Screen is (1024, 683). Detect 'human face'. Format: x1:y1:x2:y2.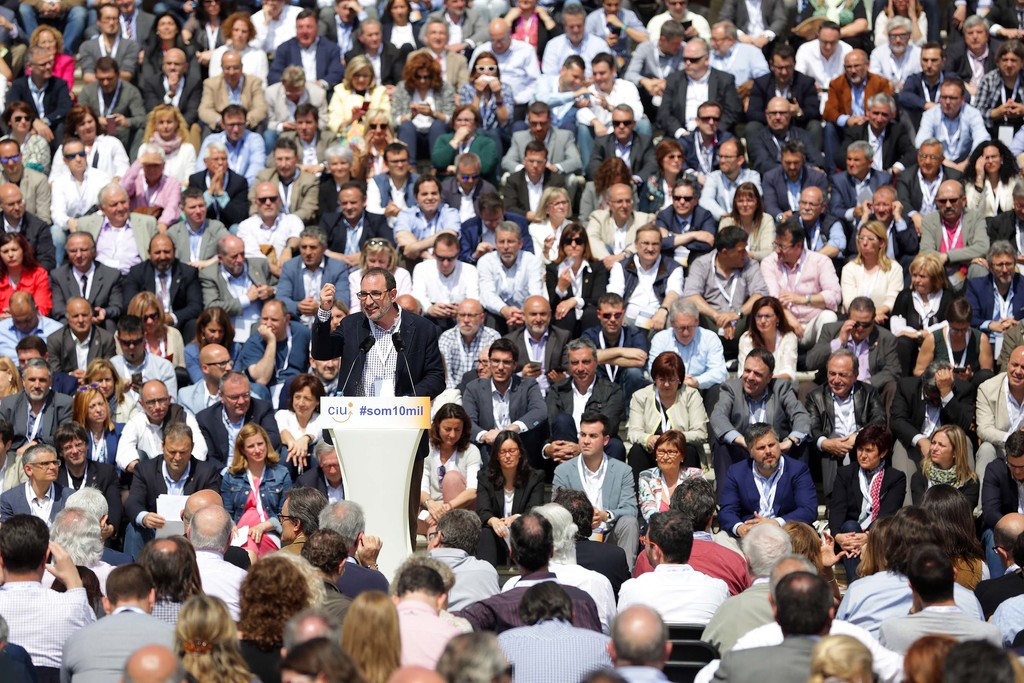
100:8:120:34.
